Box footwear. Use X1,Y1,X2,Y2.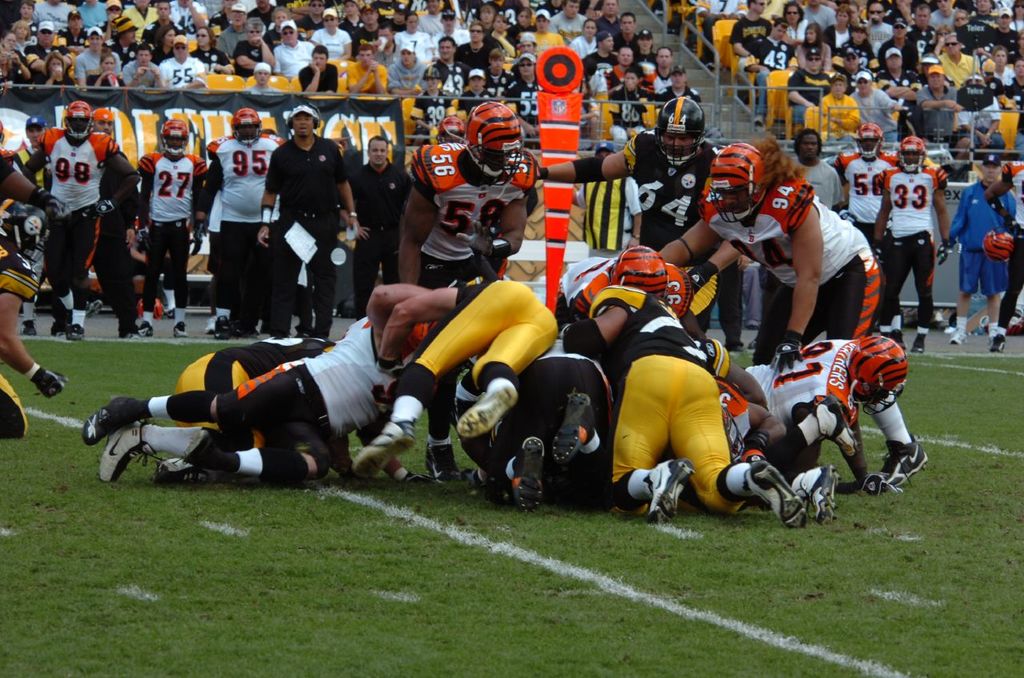
796,462,842,524.
